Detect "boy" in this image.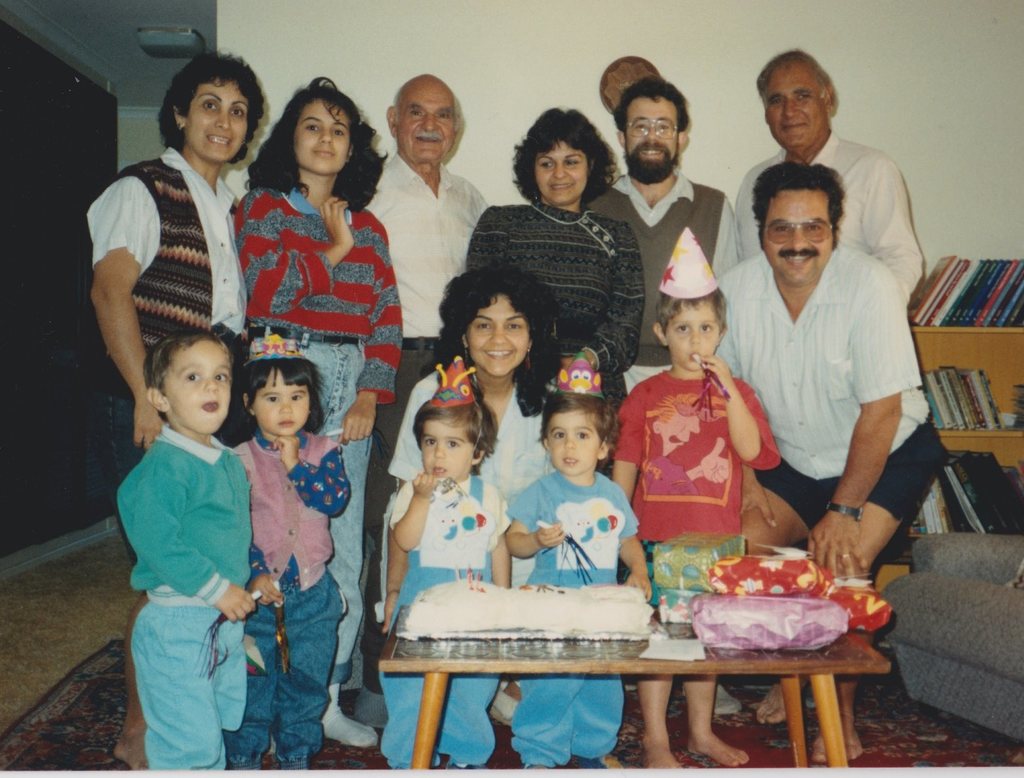
Detection: region(106, 325, 253, 777).
